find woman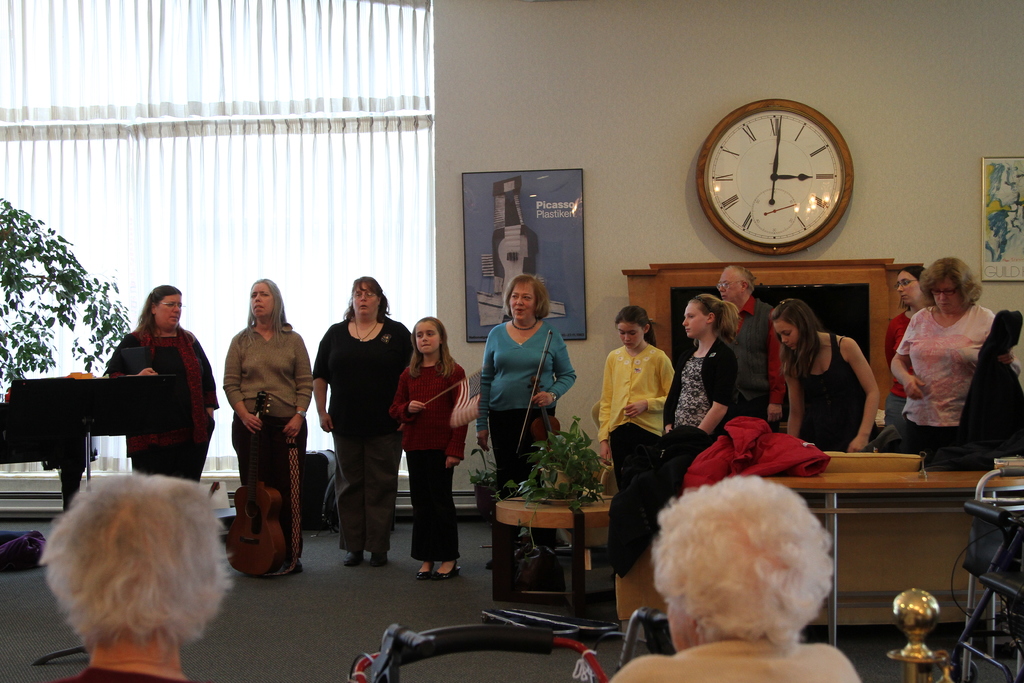
(left=44, top=475, right=235, bottom=682)
